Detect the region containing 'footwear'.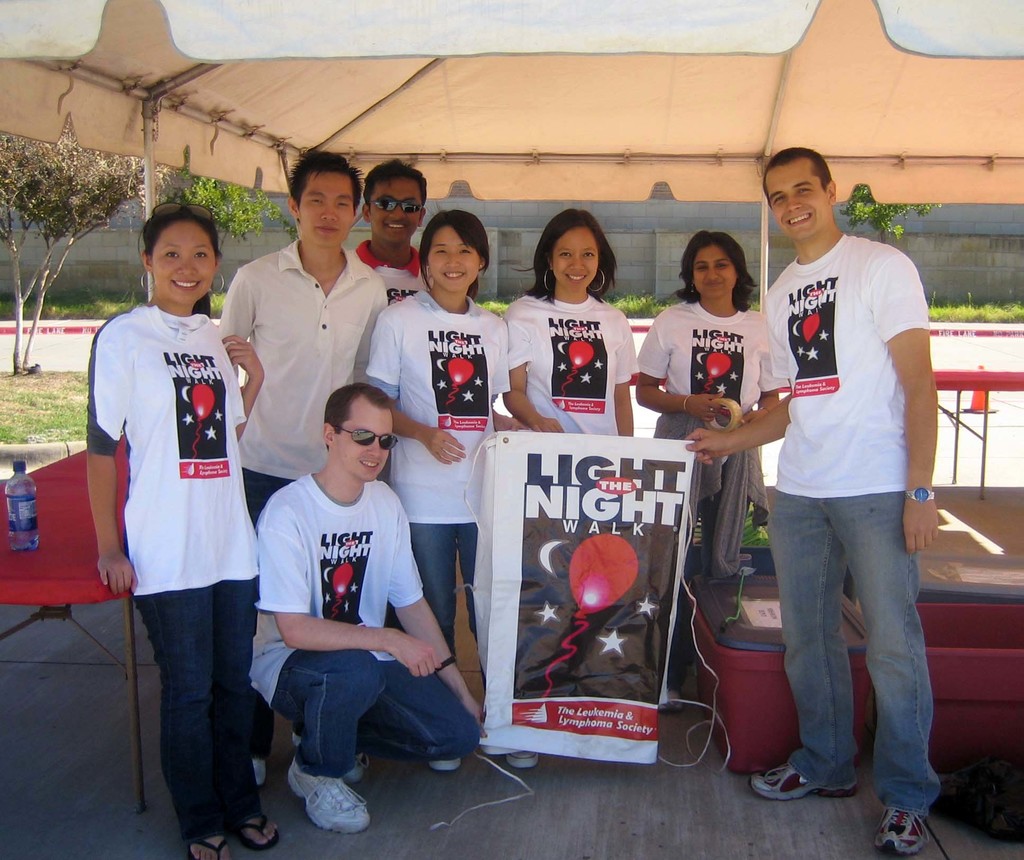
rect(237, 815, 282, 852).
